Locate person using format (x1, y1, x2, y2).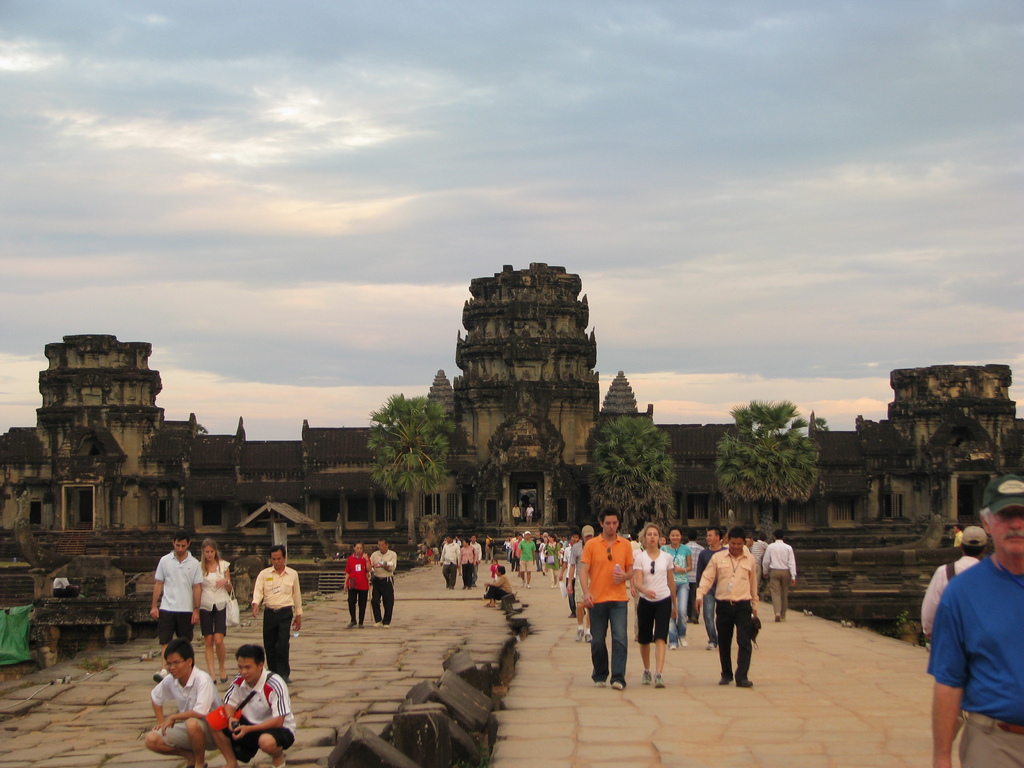
(253, 550, 302, 681).
